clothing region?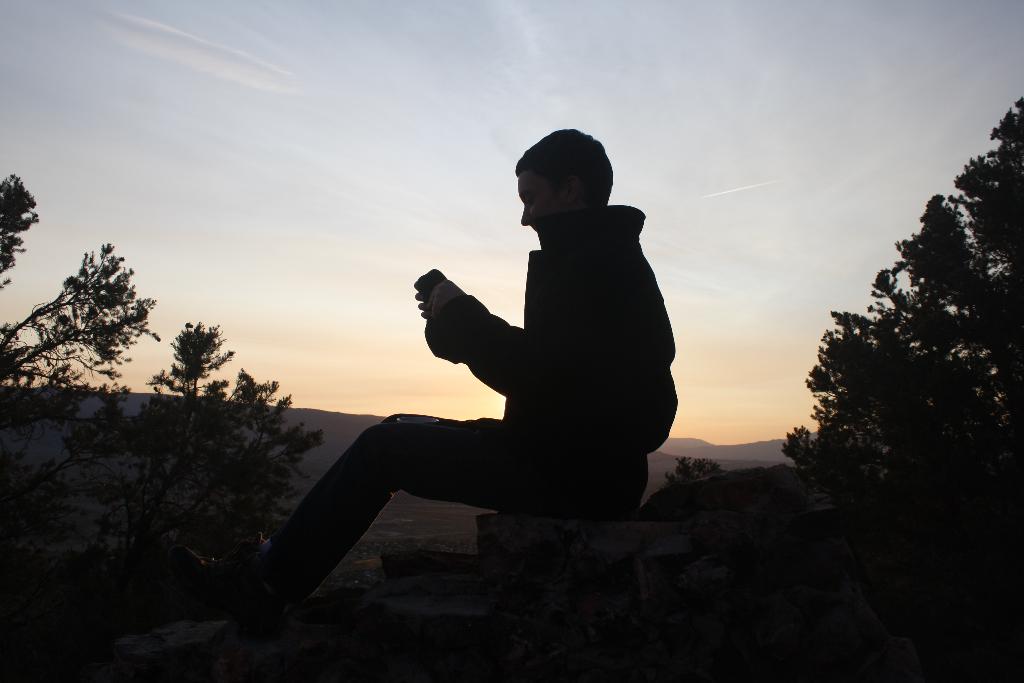
(x1=252, y1=195, x2=662, y2=561)
